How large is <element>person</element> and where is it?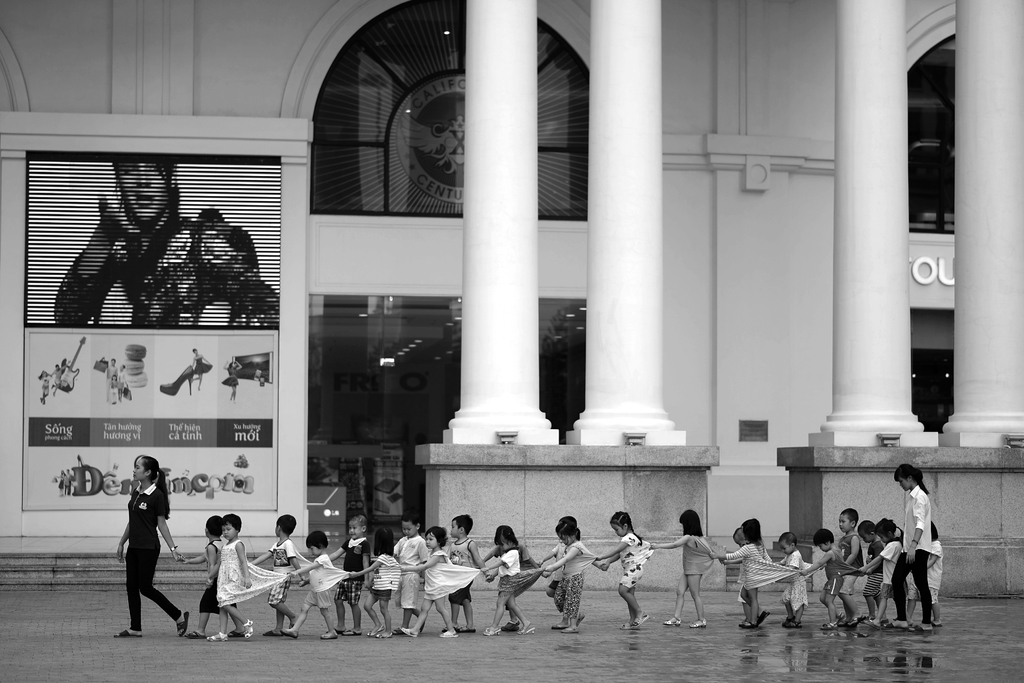
Bounding box: [x1=221, y1=359, x2=241, y2=404].
